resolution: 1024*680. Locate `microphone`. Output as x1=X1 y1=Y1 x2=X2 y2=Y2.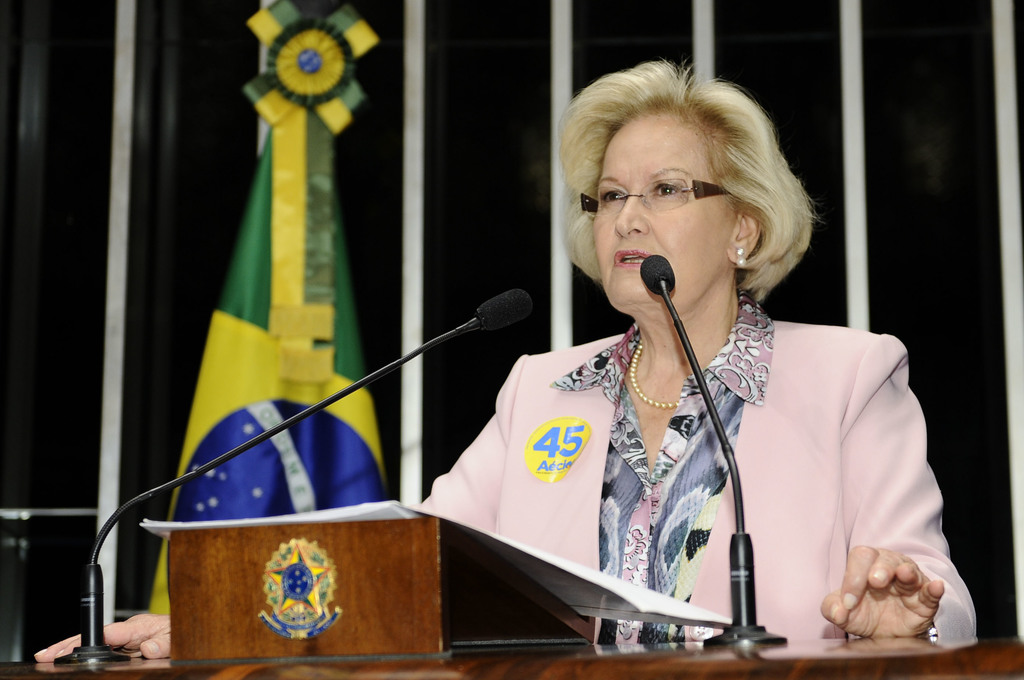
x1=644 y1=250 x2=678 y2=296.
